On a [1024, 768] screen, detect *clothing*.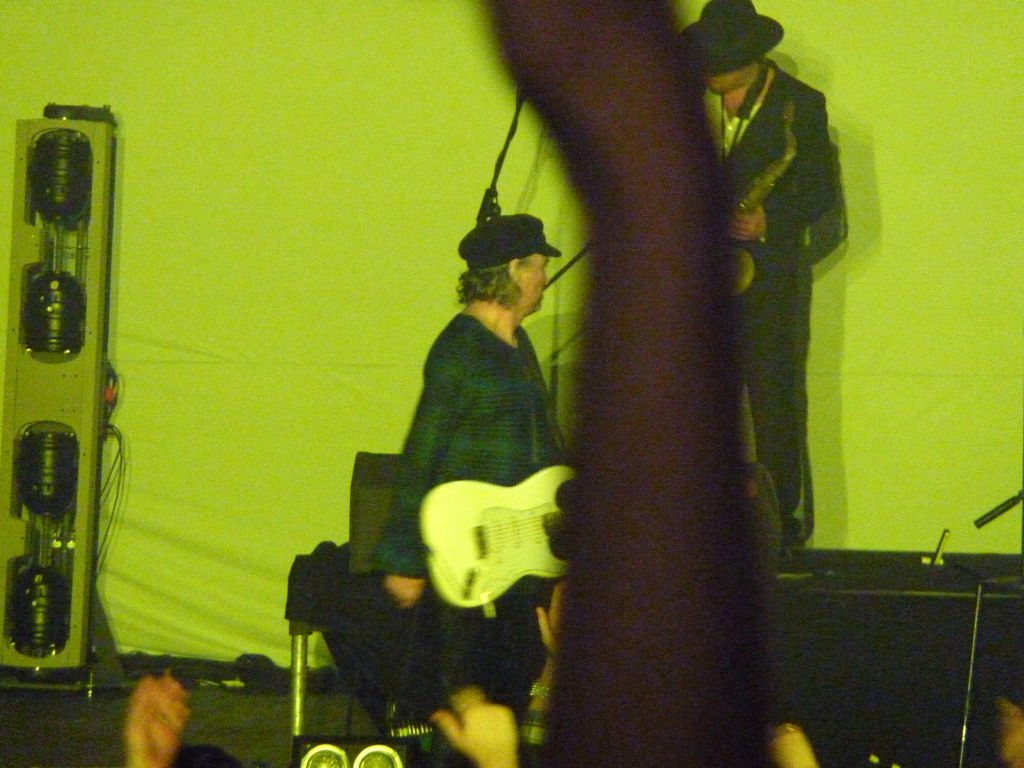
[left=701, top=48, right=872, bottom=270].
